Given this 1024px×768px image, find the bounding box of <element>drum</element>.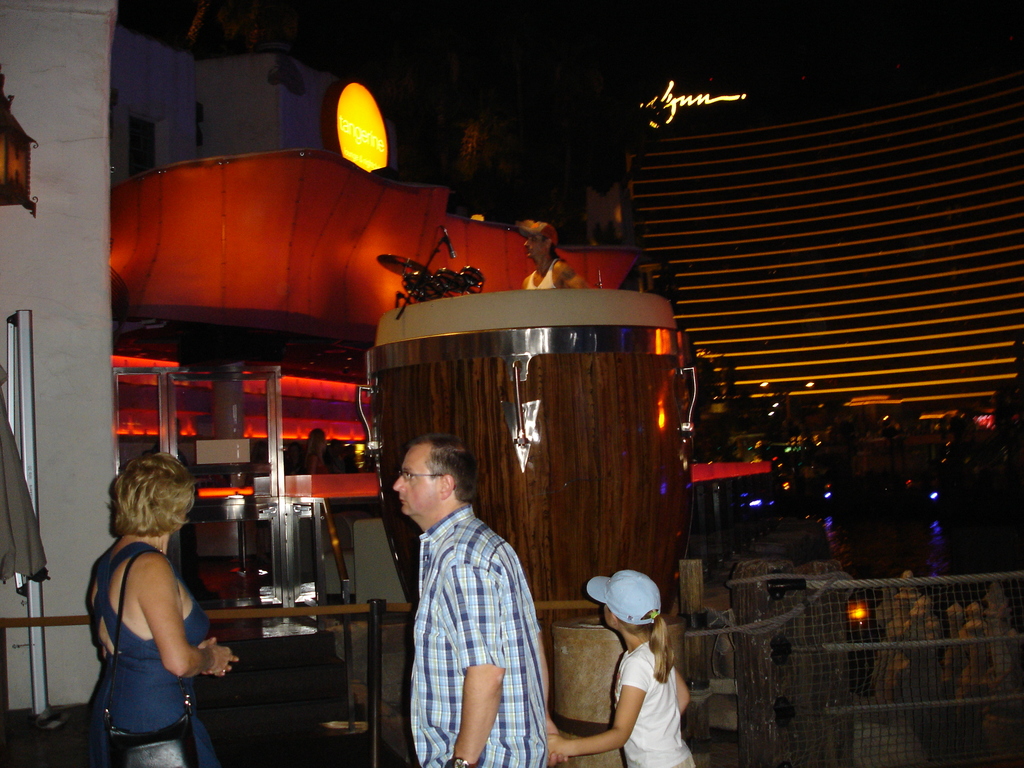
(355,285,697,710).
